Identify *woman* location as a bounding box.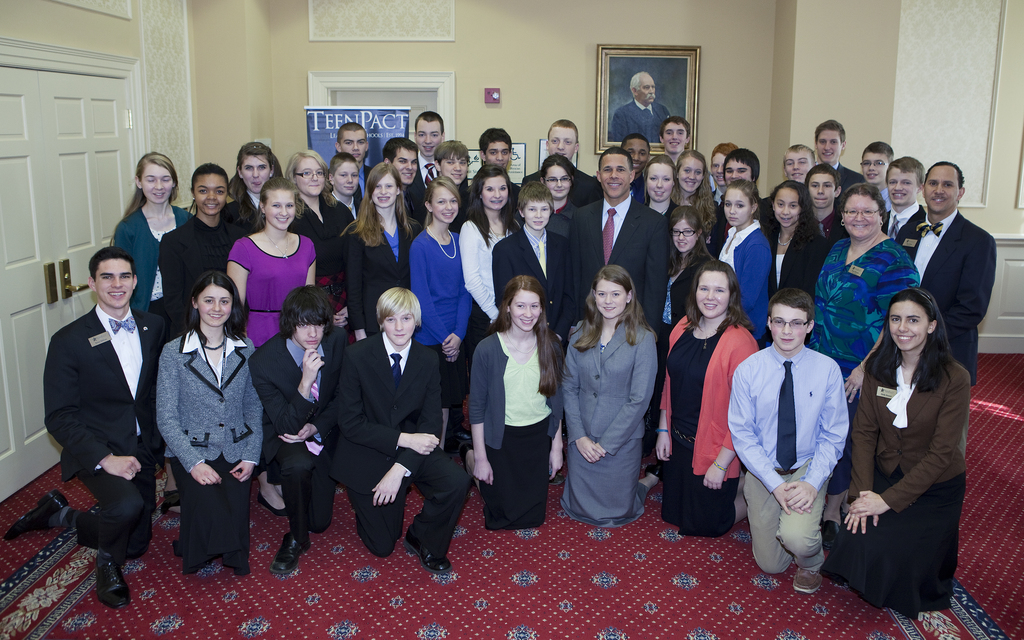
BBox(561, 264, 662, 535).
